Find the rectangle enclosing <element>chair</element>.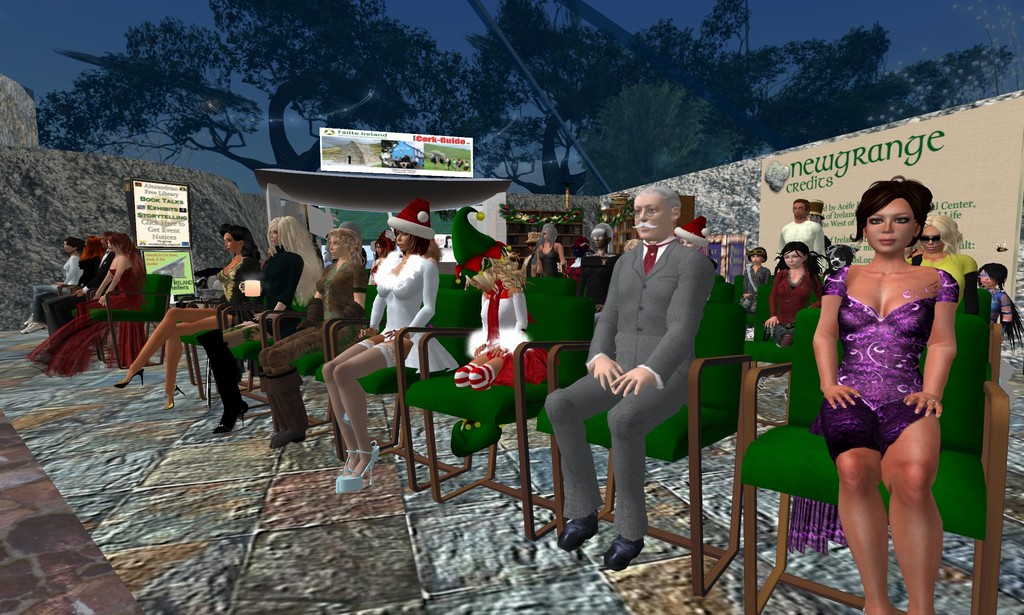
region(736, 273, 820, 397).
